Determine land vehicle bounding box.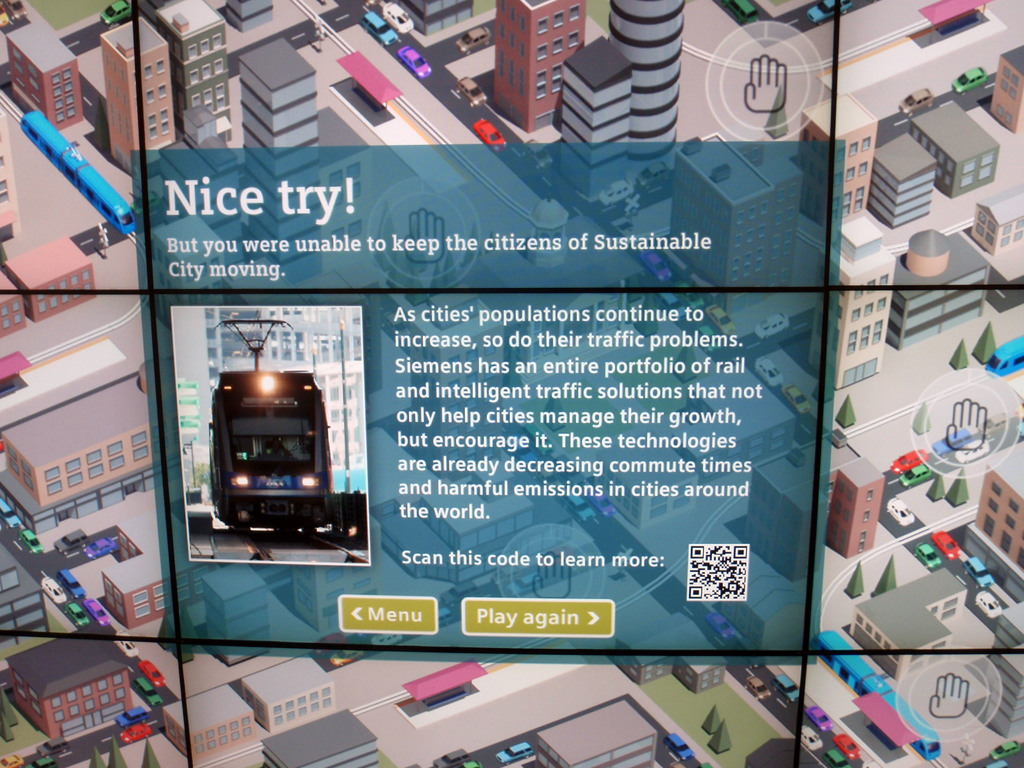
Determined: locate(890, 449, 927, 474).
